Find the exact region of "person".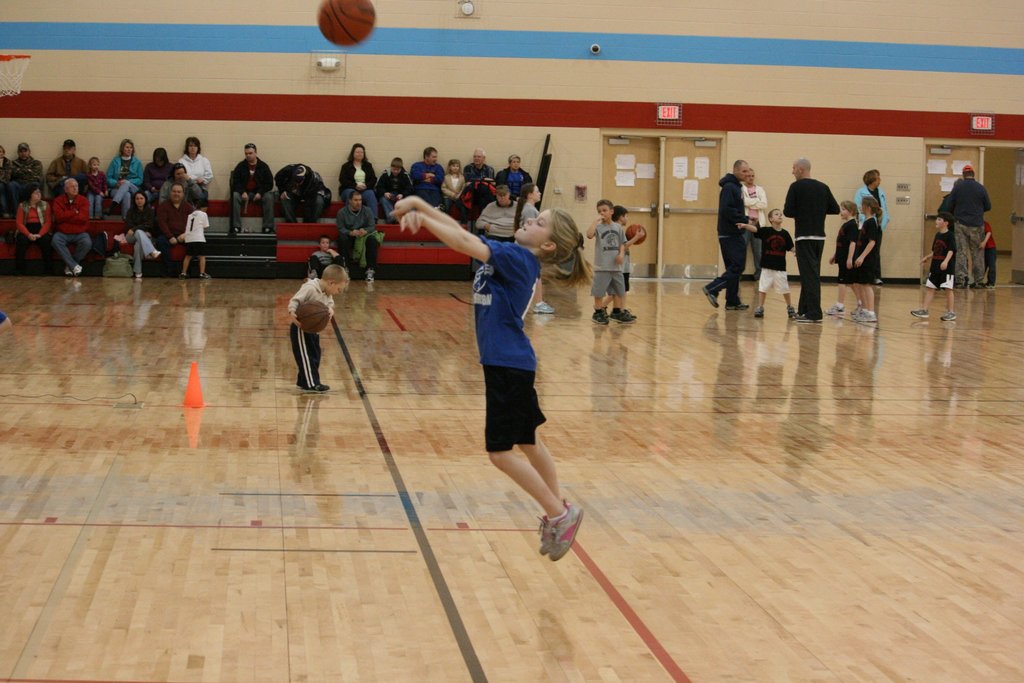
Exact region: (left=272, top=162, right=328, bottom=226).
